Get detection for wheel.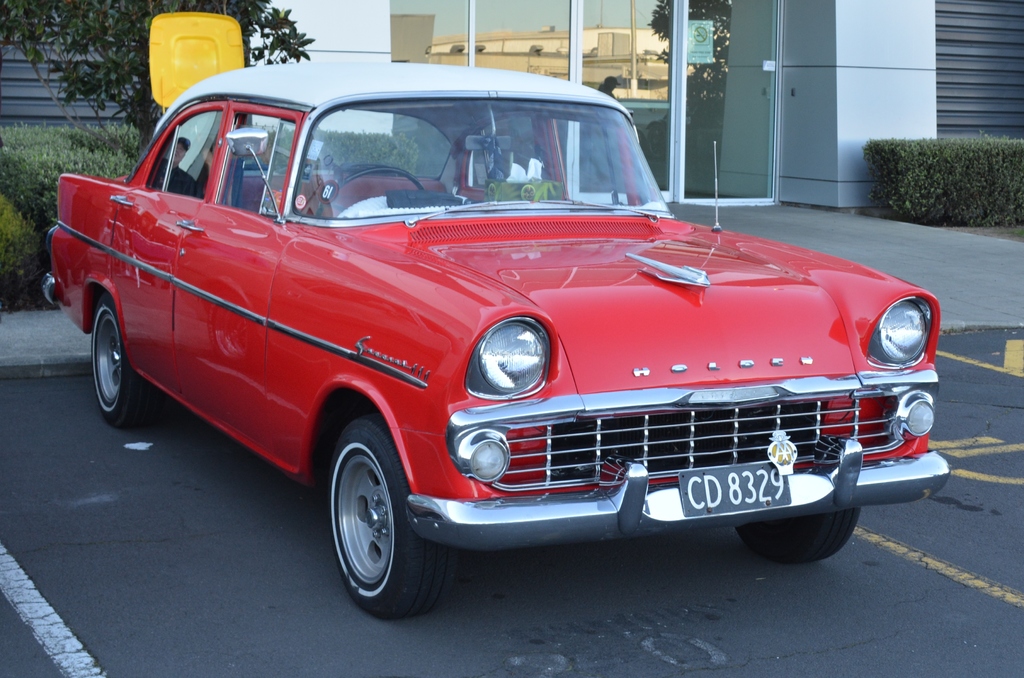
Detection: bbox(316, 168, 422, 220).
